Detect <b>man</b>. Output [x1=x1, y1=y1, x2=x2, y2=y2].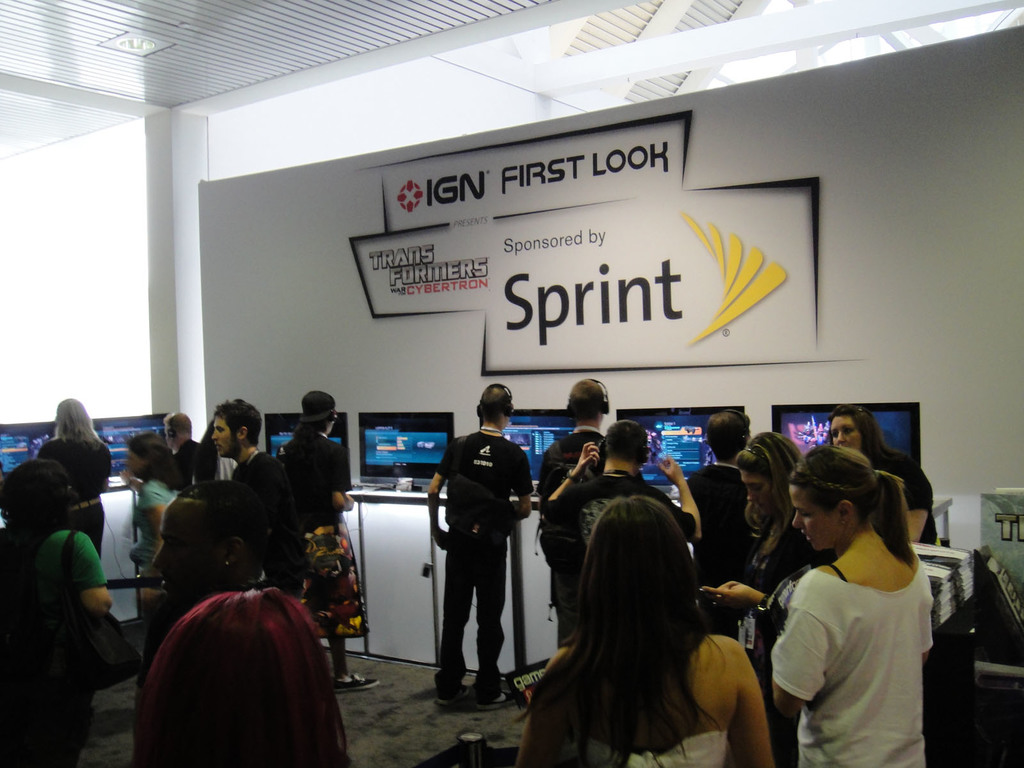
[x1=426, y1=383, x2=532, y2=712].
